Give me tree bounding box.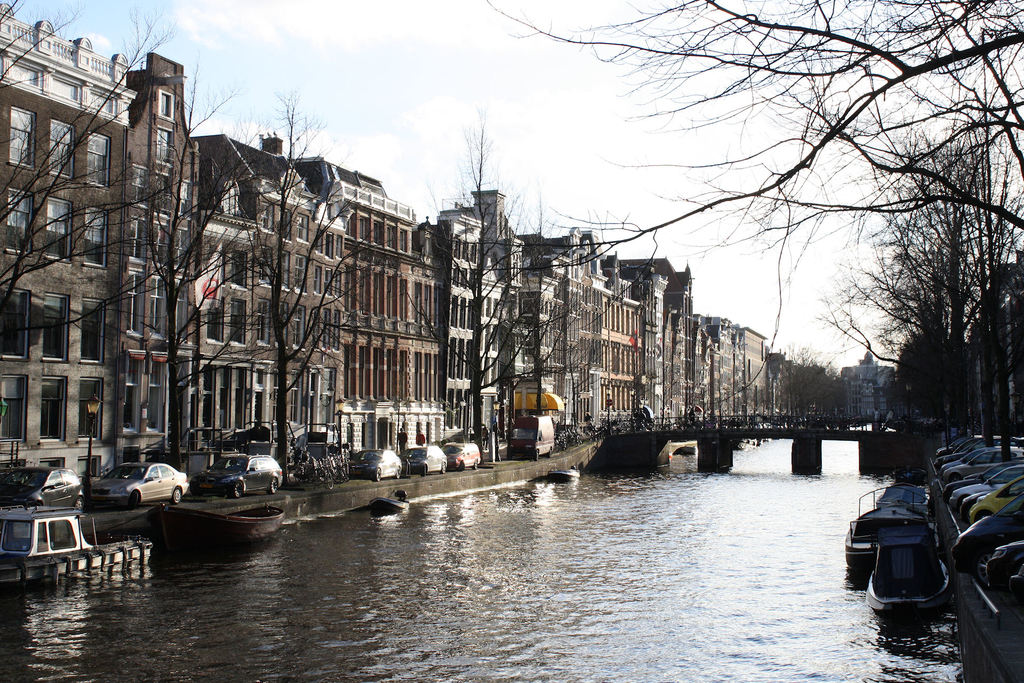
l=456, t=0, r=1023, b=447.
